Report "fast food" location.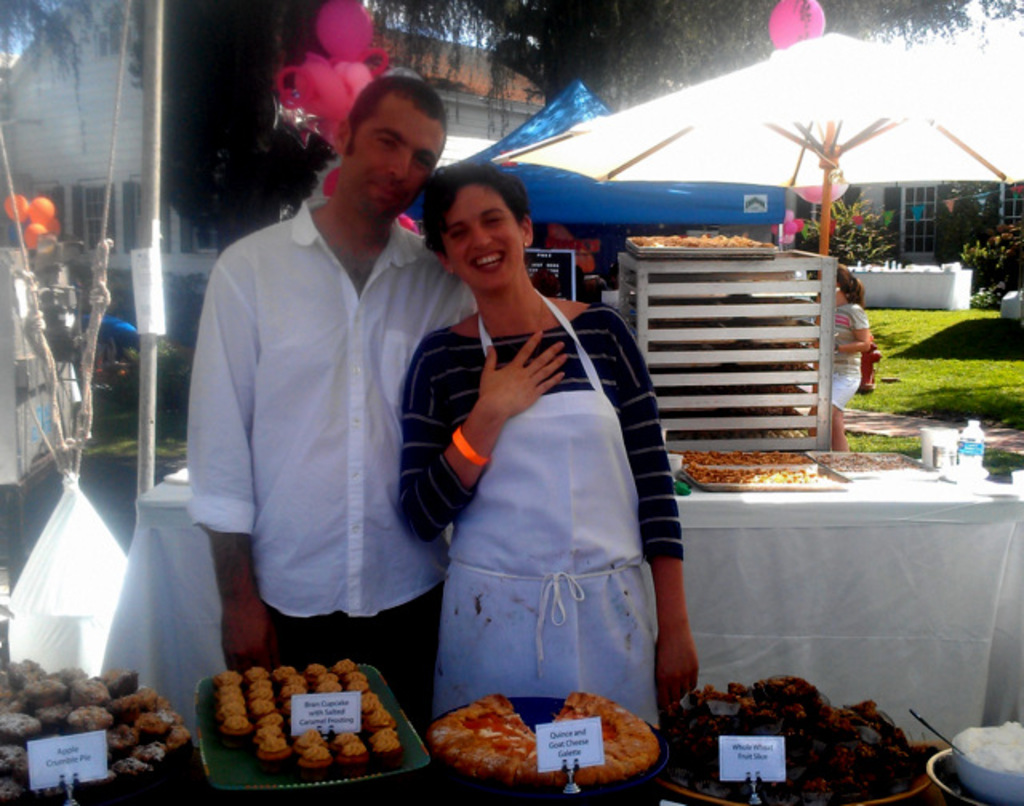
Report: {"left": 317, "top": 670, "right": 336, "bottom": 681}.
